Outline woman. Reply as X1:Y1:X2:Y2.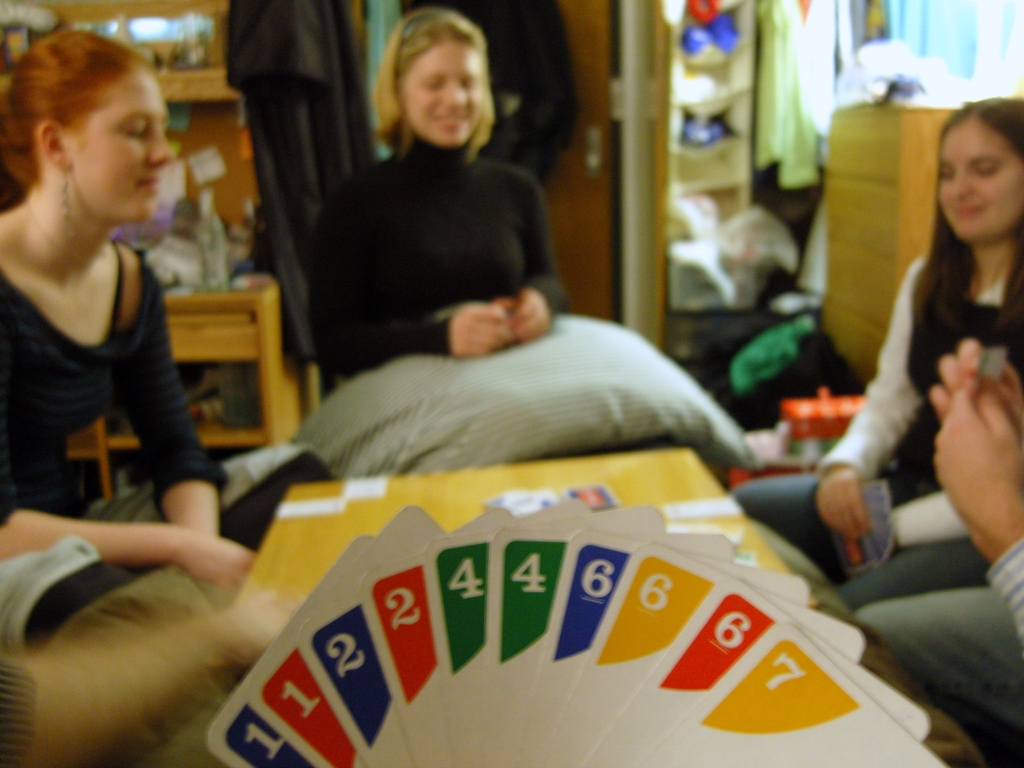
20:50:232:663.
